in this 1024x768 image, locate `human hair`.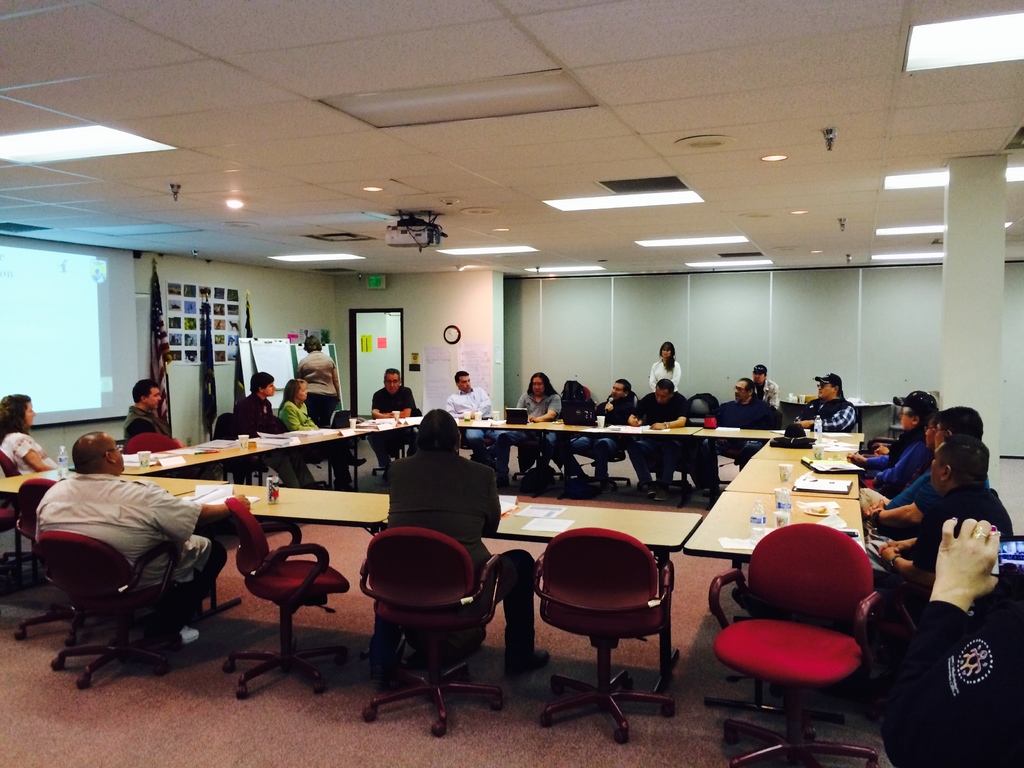
Bounding box: box=[132, 380, 161, 402].
